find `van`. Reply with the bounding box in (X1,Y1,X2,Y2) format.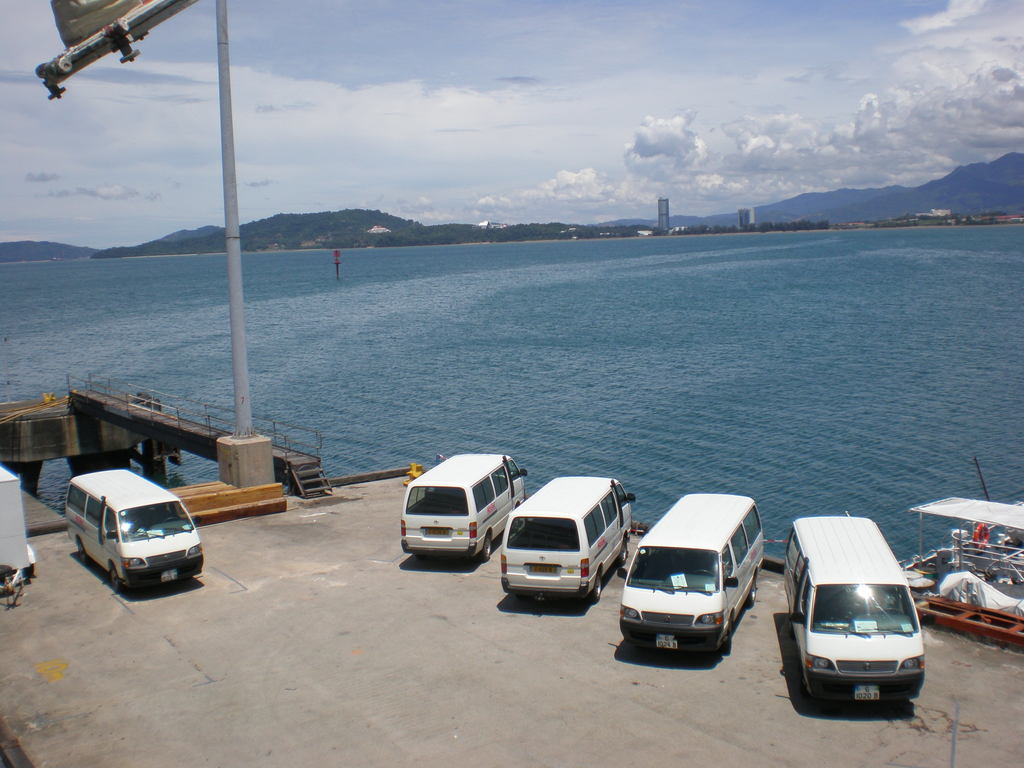
(497,472,639,602).
